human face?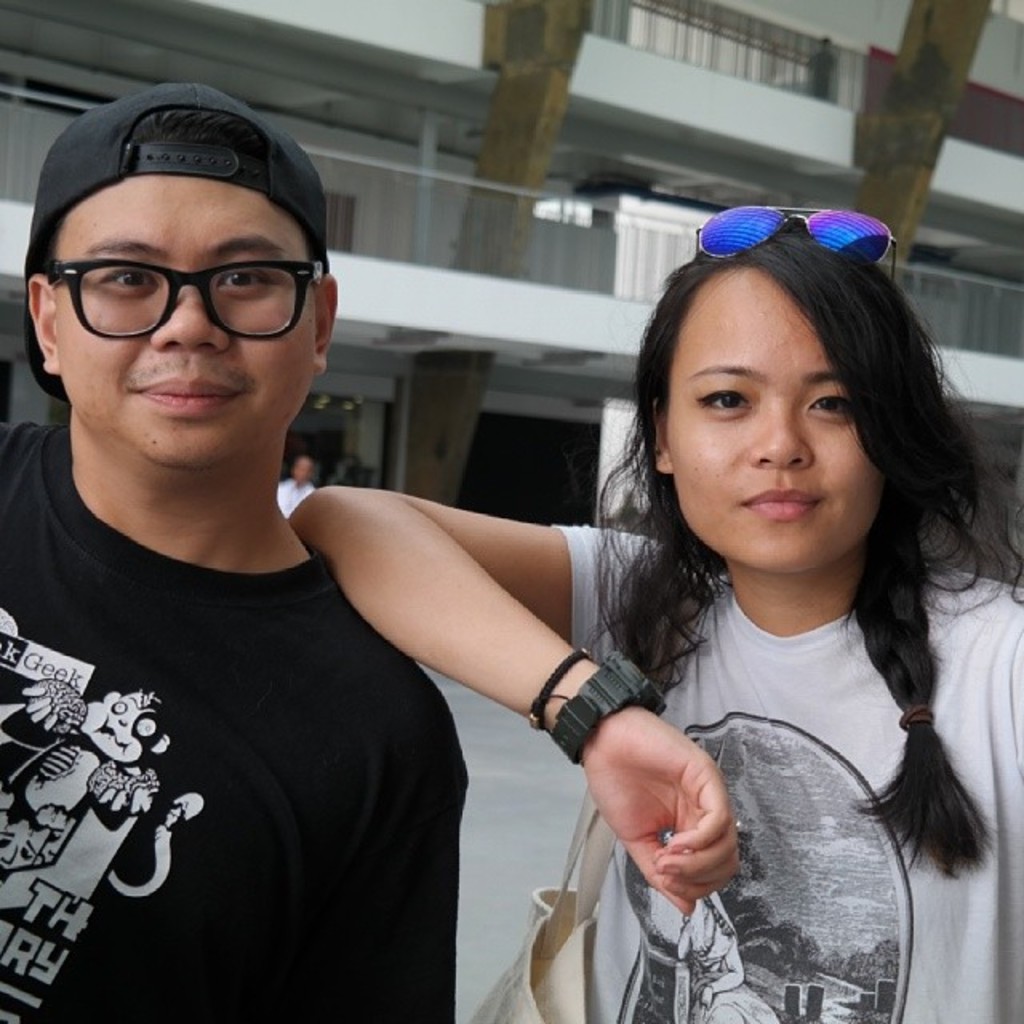
region(666, 264, 899, 579)
